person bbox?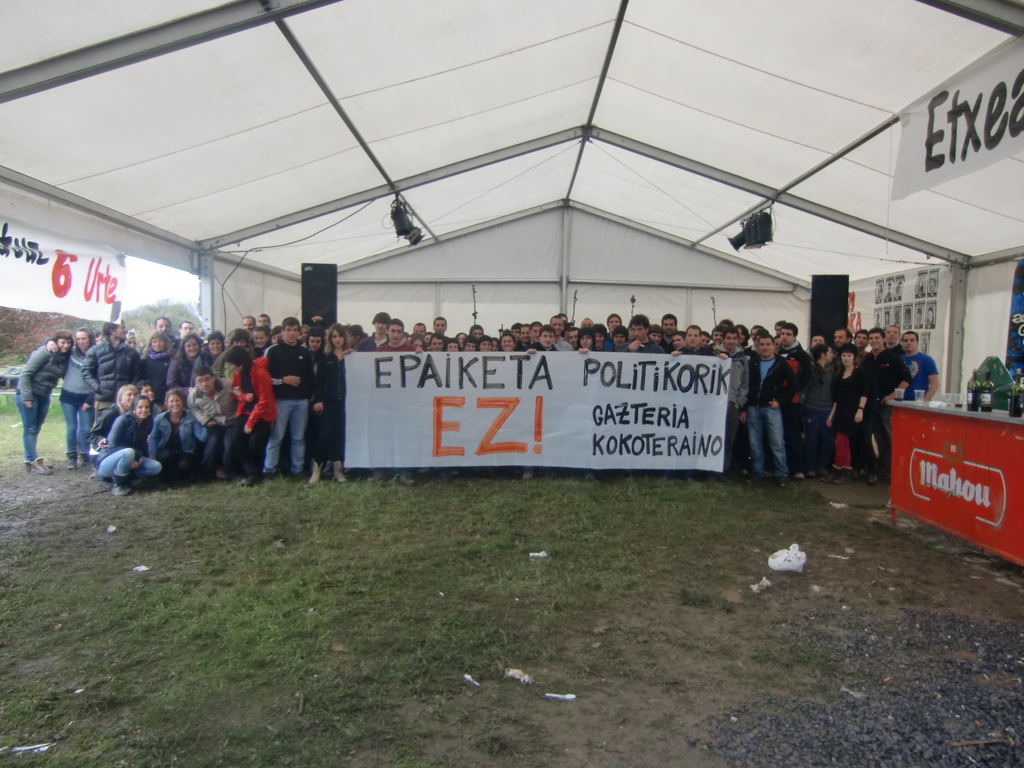
locate(179, 367, 239, 470)
